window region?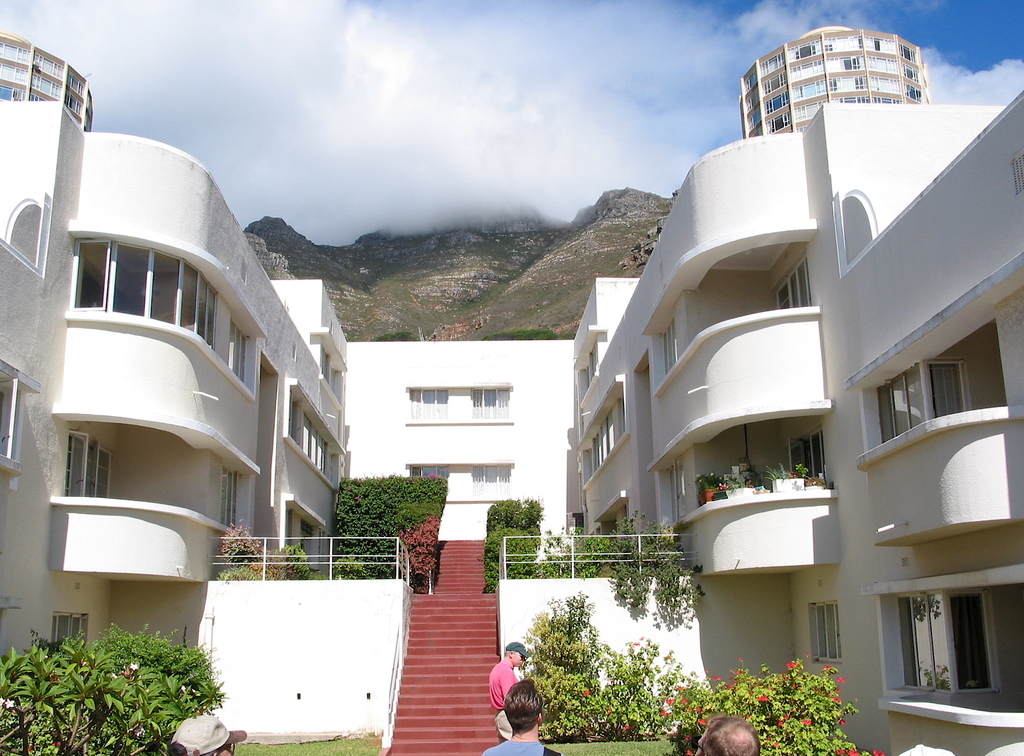
[x1=60, y1=433, x2=114, y2=498]
